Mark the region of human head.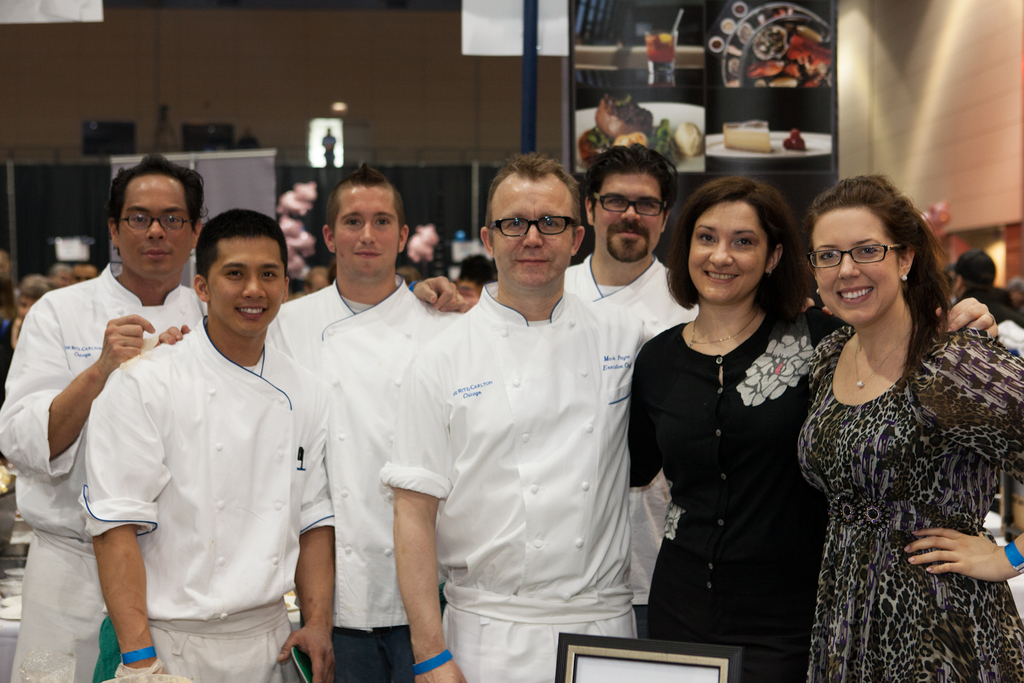
Region: BBox(475, 152, 585, 290).
